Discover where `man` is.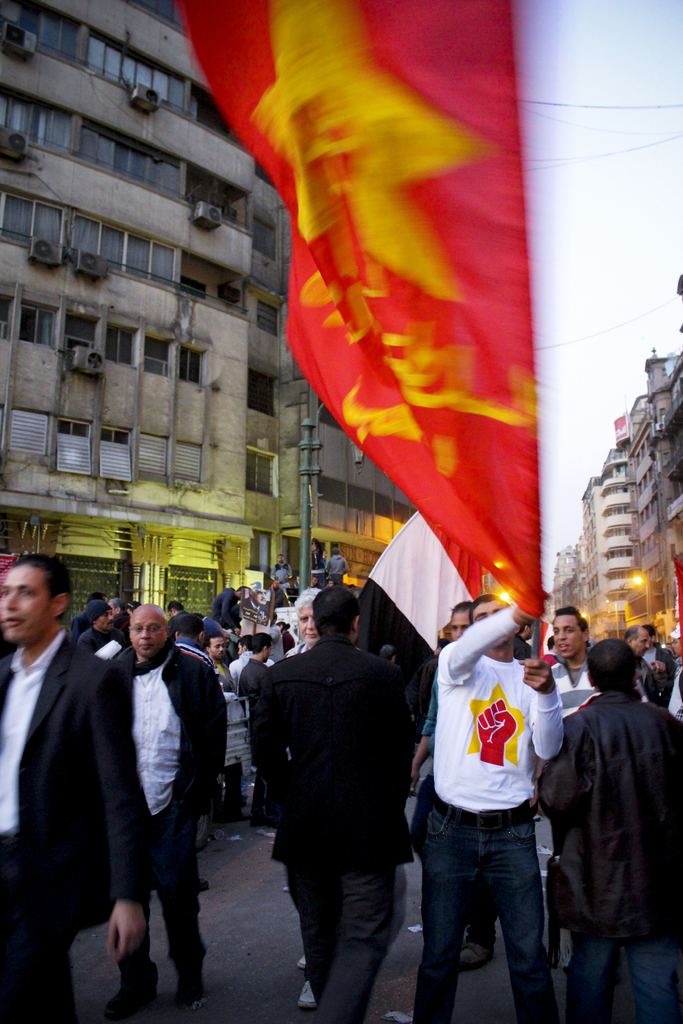
Discovered at 247 577 434 1019.
